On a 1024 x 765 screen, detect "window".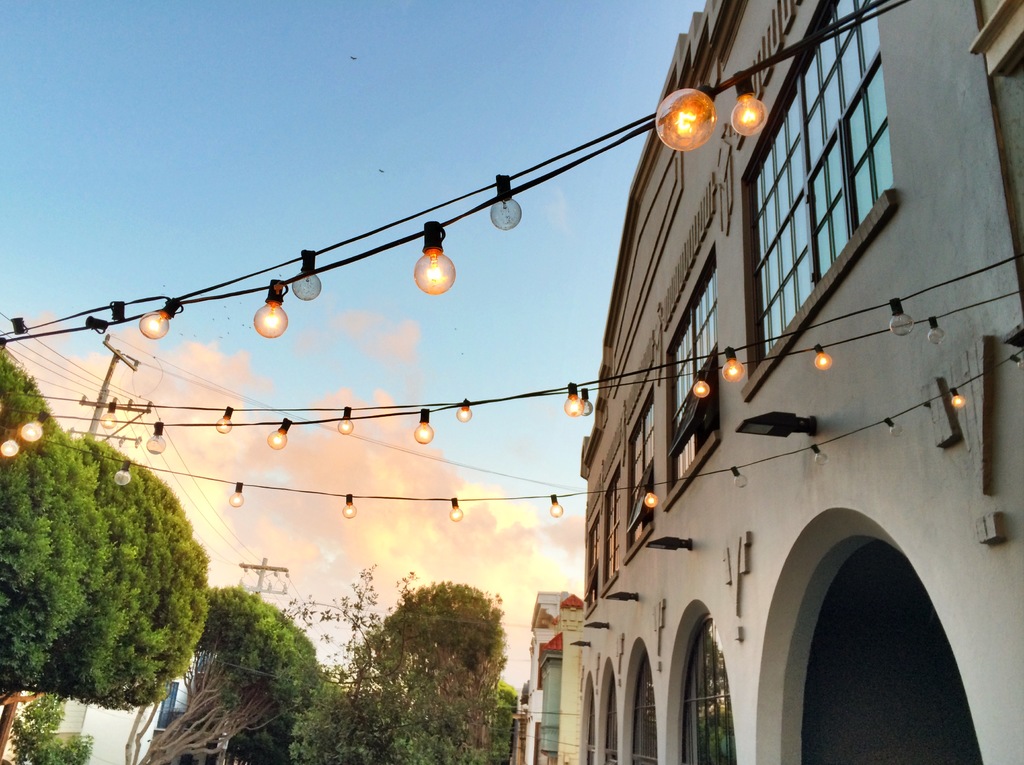
[588,525,605,609].
